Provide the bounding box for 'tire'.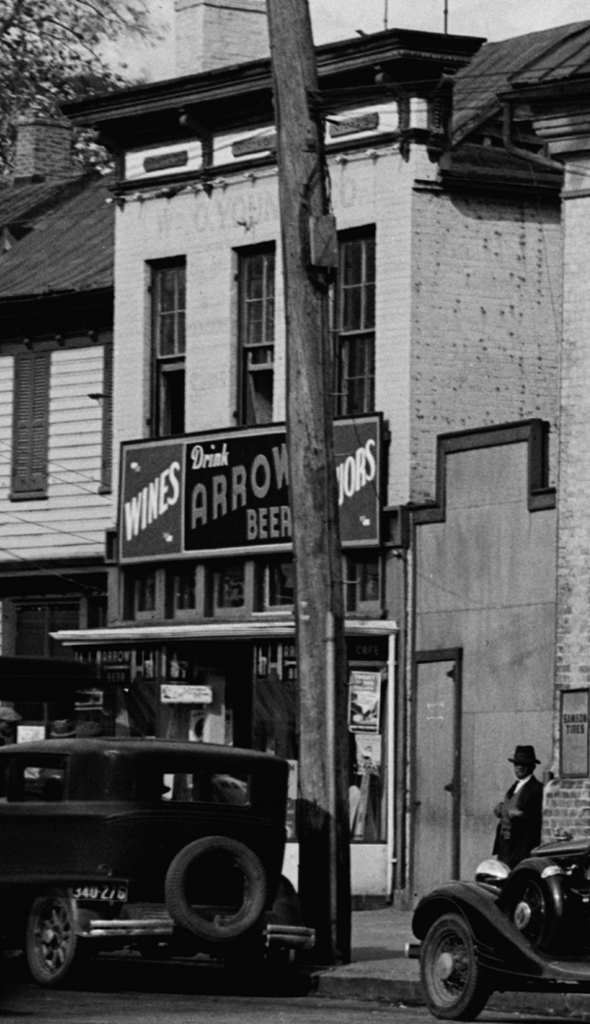
<box>225,915,303,994</box>.
